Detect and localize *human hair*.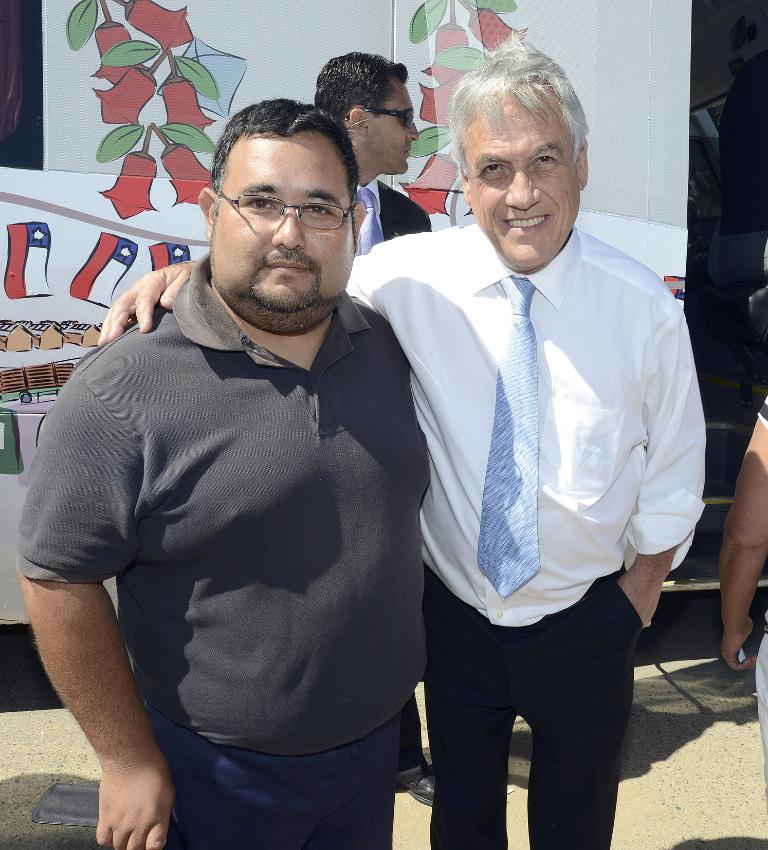
Localized at BBox(313, 50, 410, 130).
